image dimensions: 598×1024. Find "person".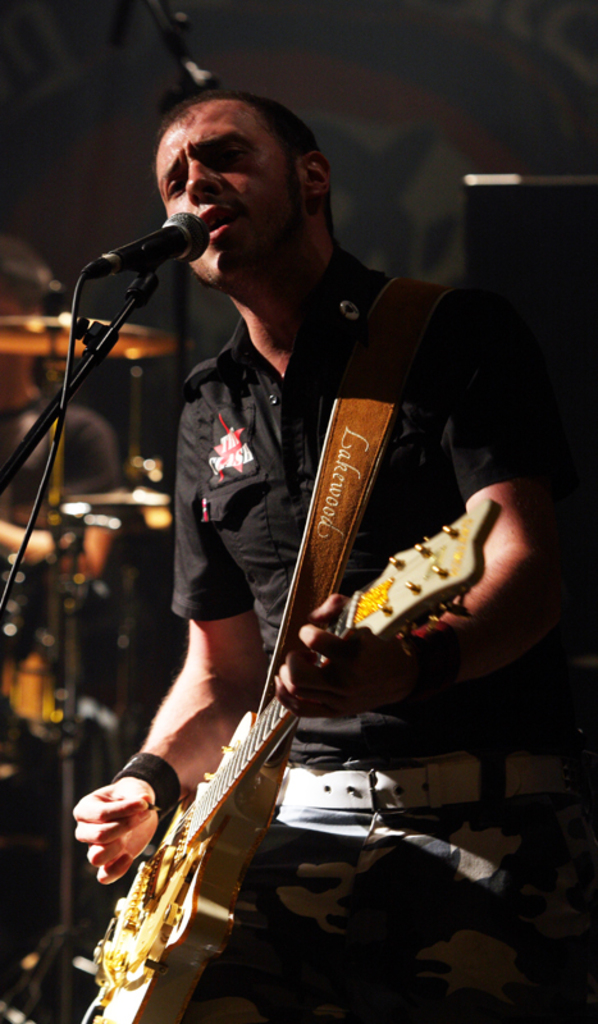
(127, 92, 499, 1023).
